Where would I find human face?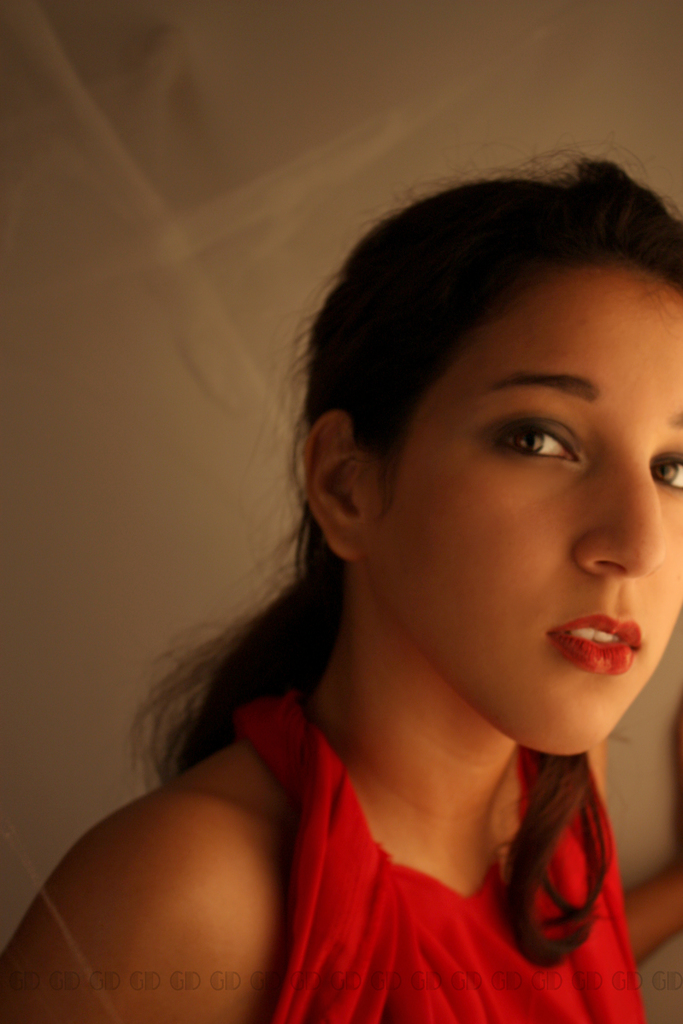
At Rect(369, 278, 682, 756).
